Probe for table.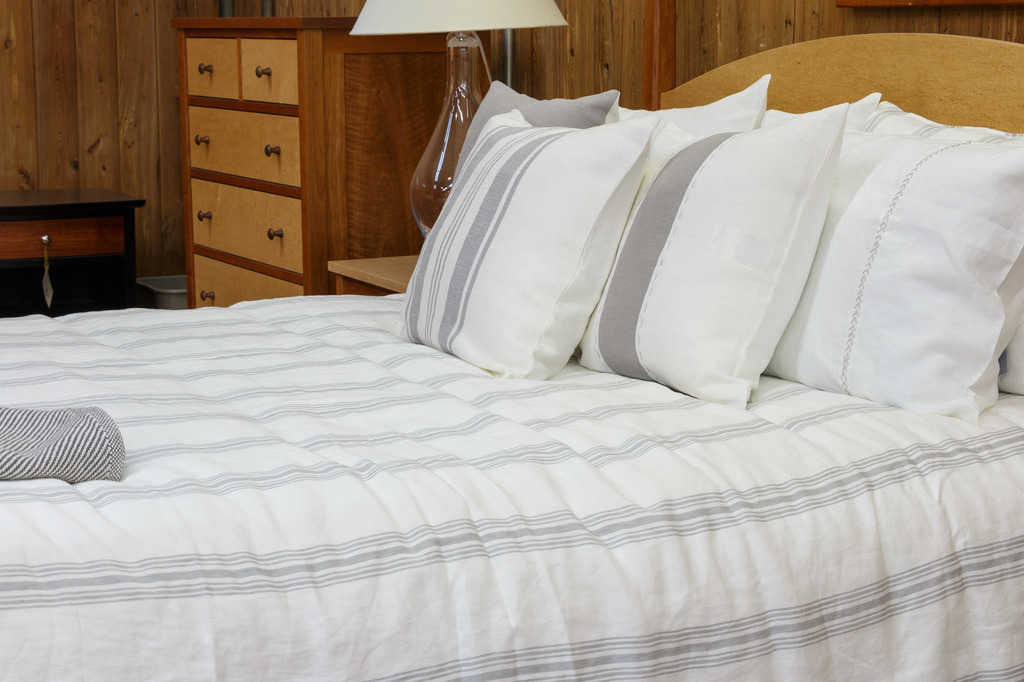
Probe result: bbox=[326, 251, 420, 297].
